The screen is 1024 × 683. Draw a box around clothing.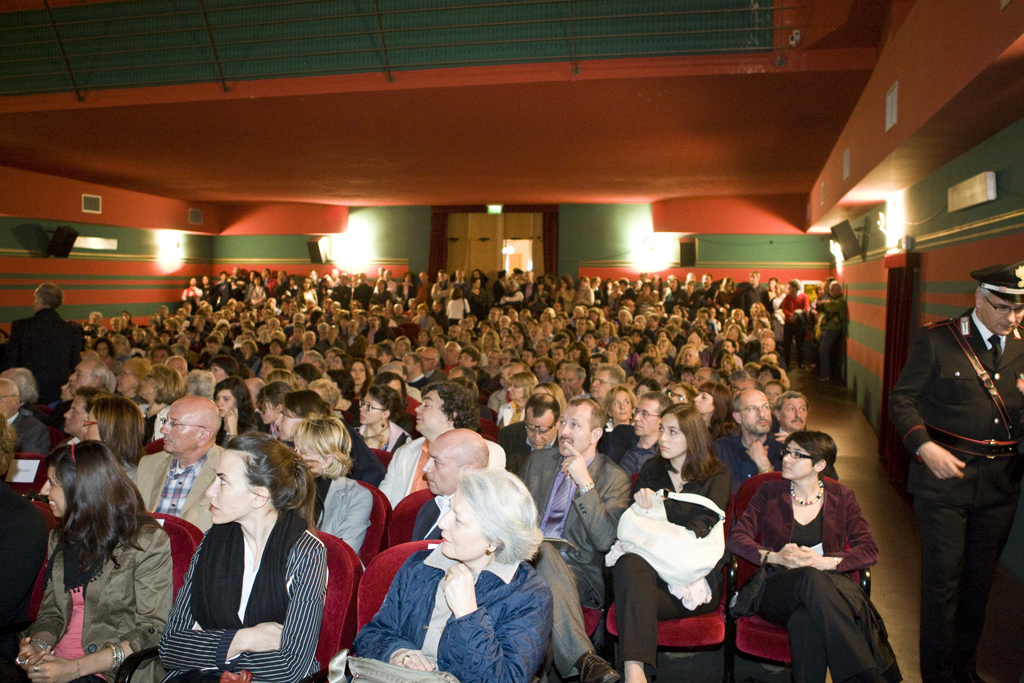
(884, 303, 1023, 682).
